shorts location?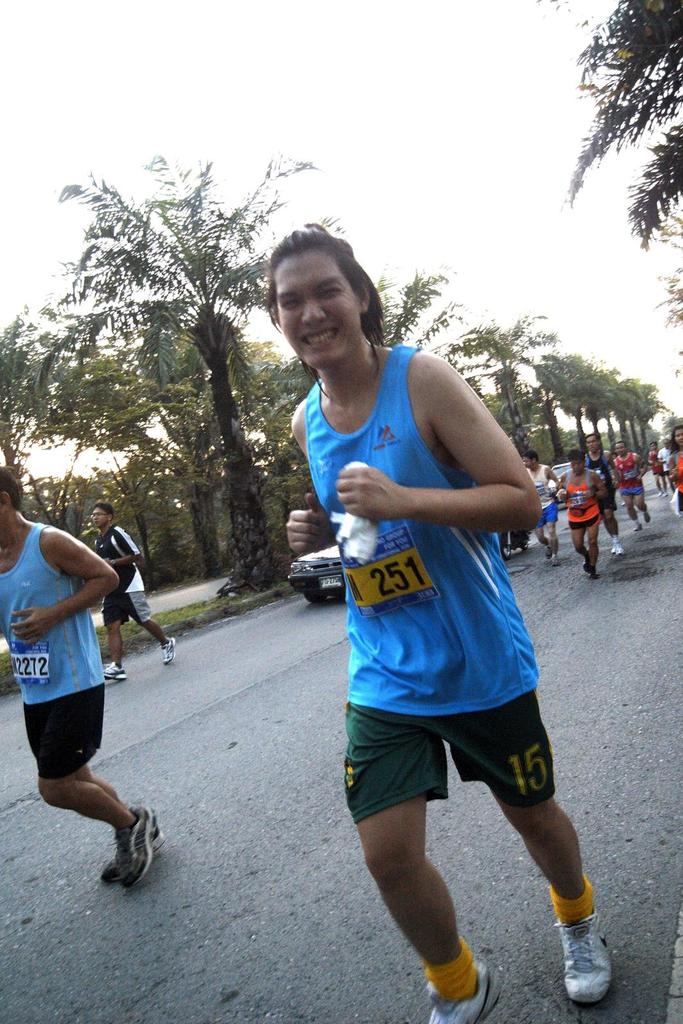
{"x1": 533, "y1": 501, "x2": 556, "y2": 529}
